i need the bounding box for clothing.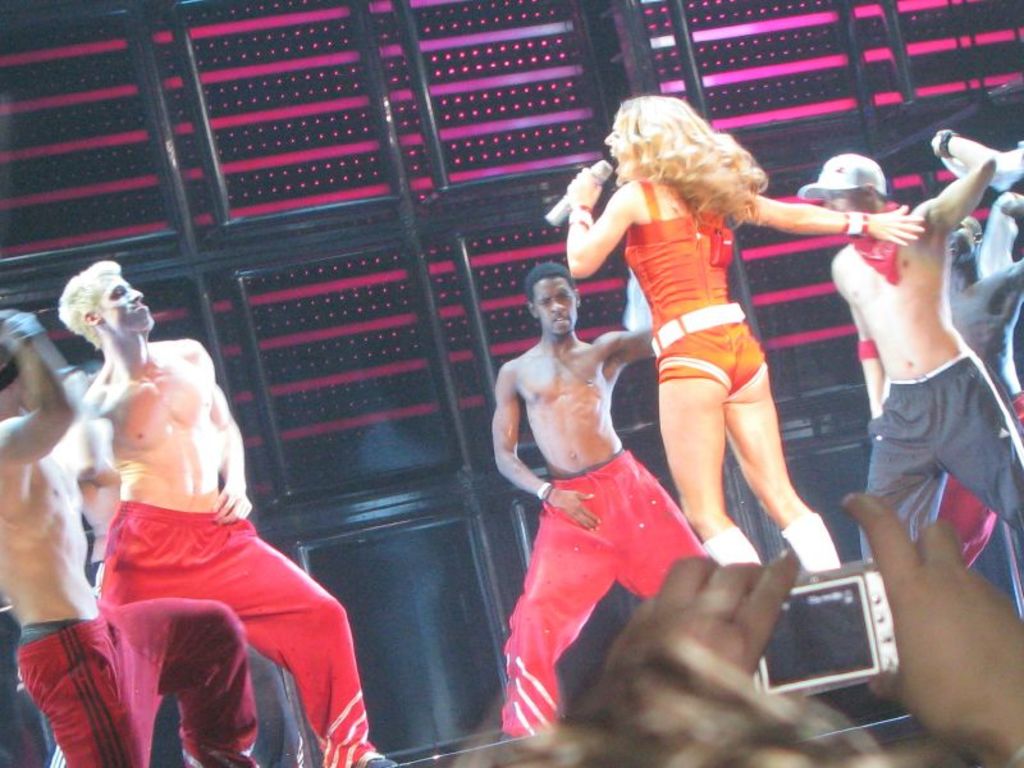
Here it is: (96,495,375,767).
